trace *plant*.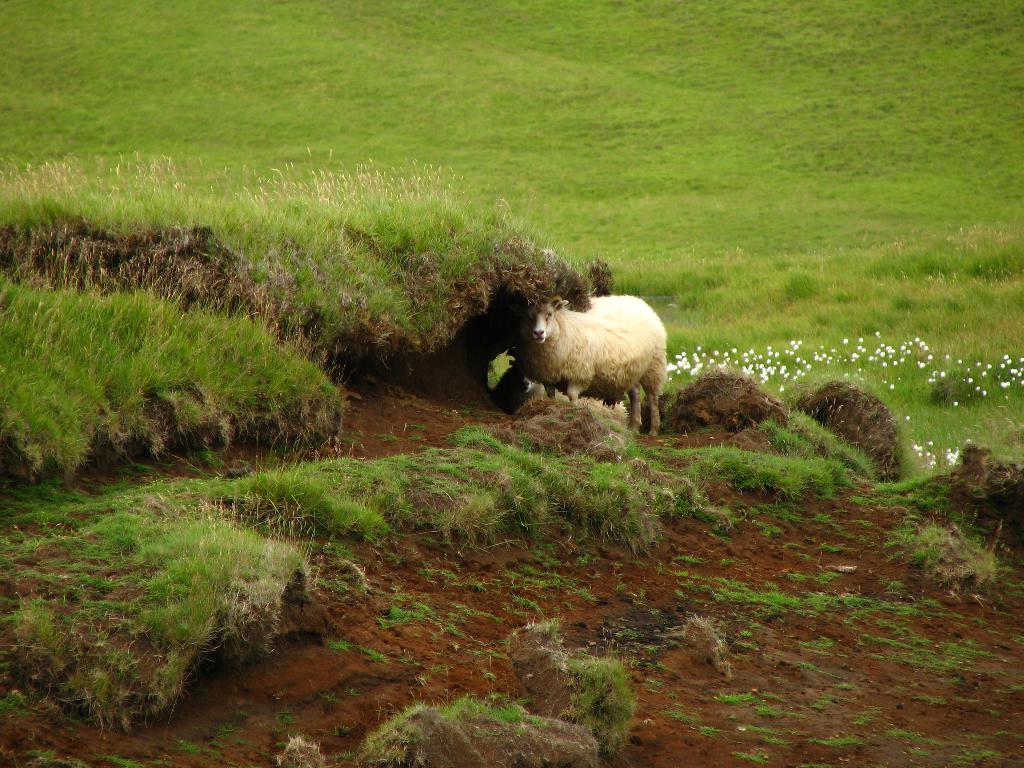
Traced to 646, 686, 655, 692.
